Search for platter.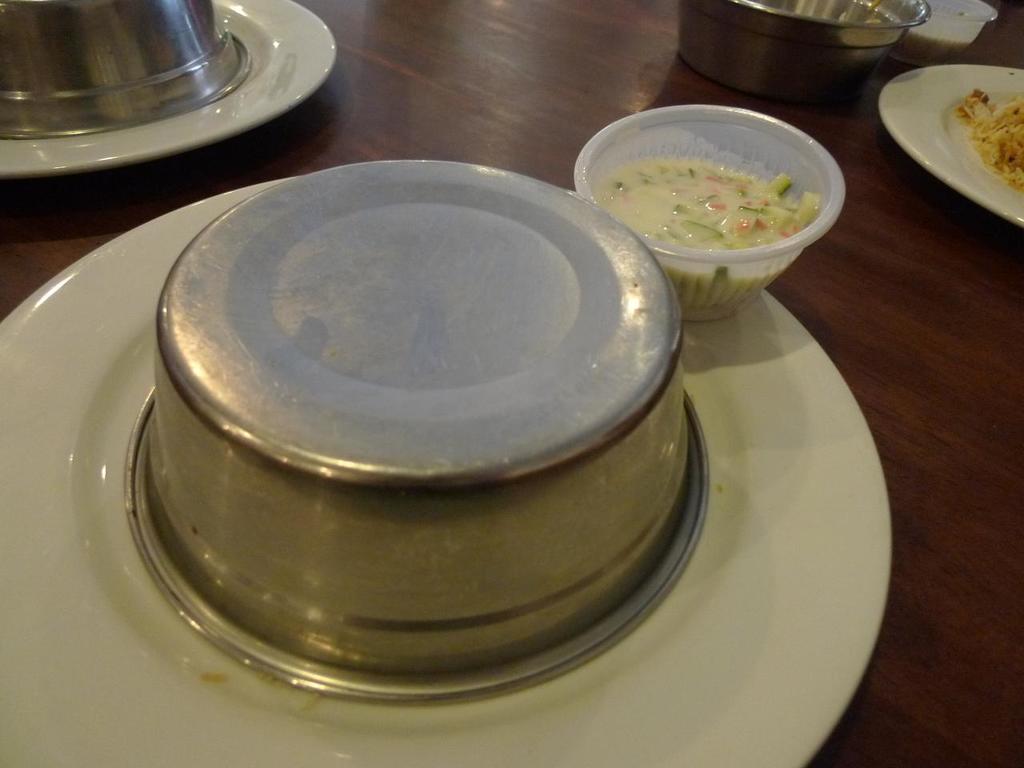
Found at left=0, top=177, right=902, bottom=767.
